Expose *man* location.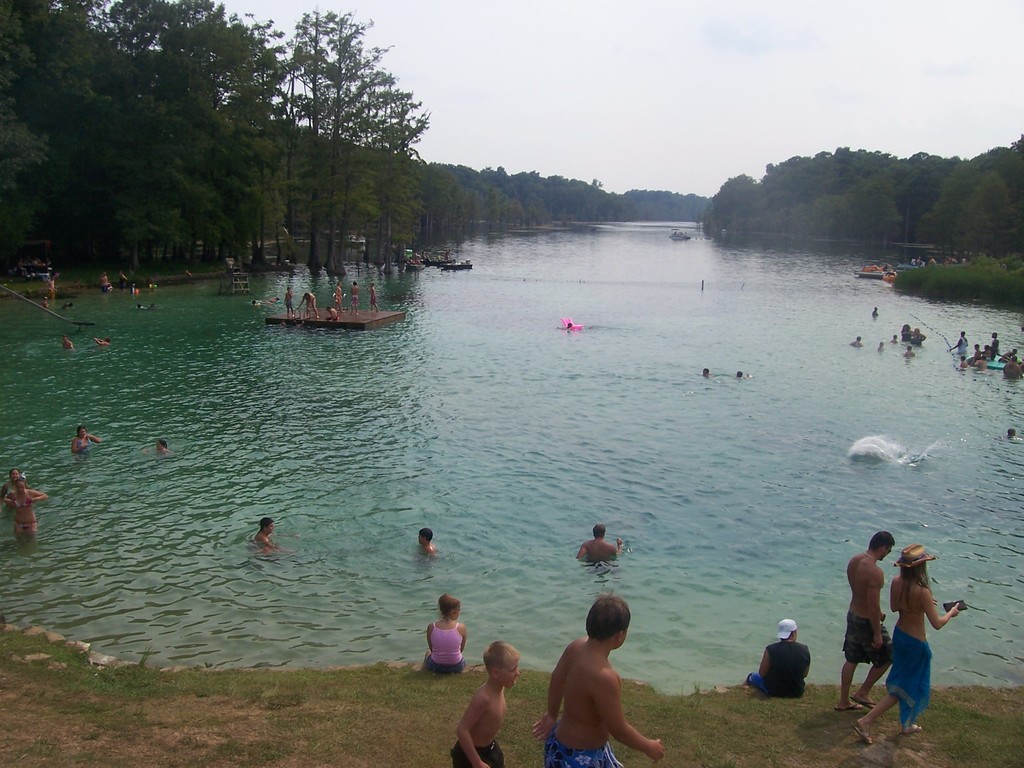
Exposed at l=253, t=518, r=280, b=551.
